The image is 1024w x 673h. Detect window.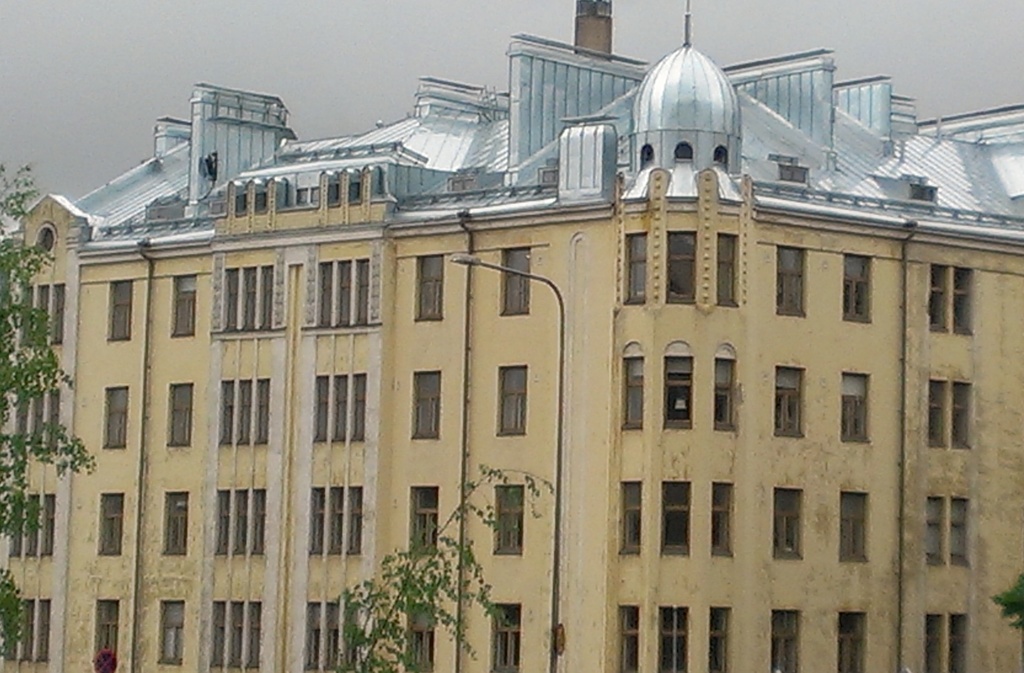
Detection: bbox=[162, 599, 186, 666].
